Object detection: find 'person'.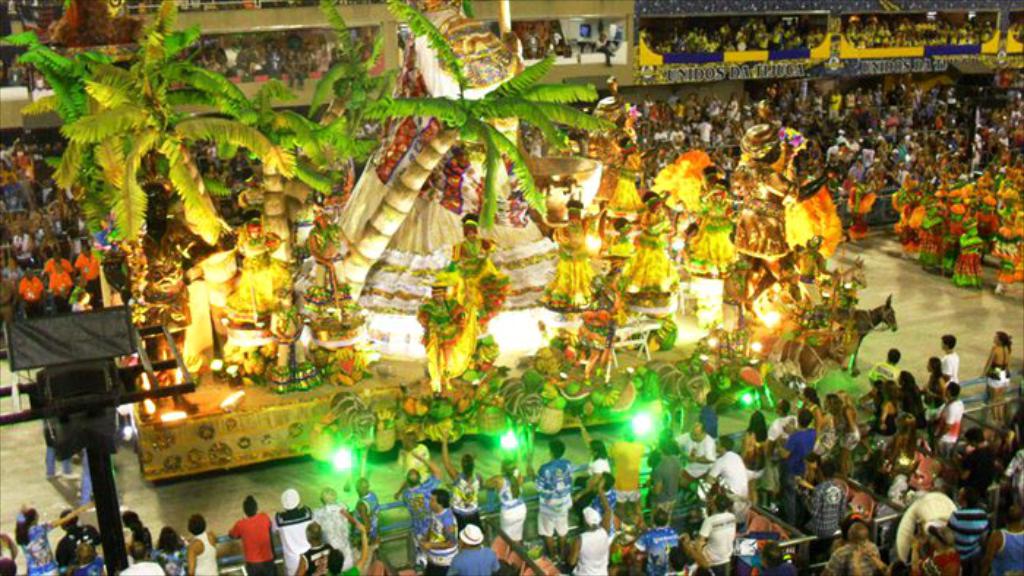
224,493,281,575.
